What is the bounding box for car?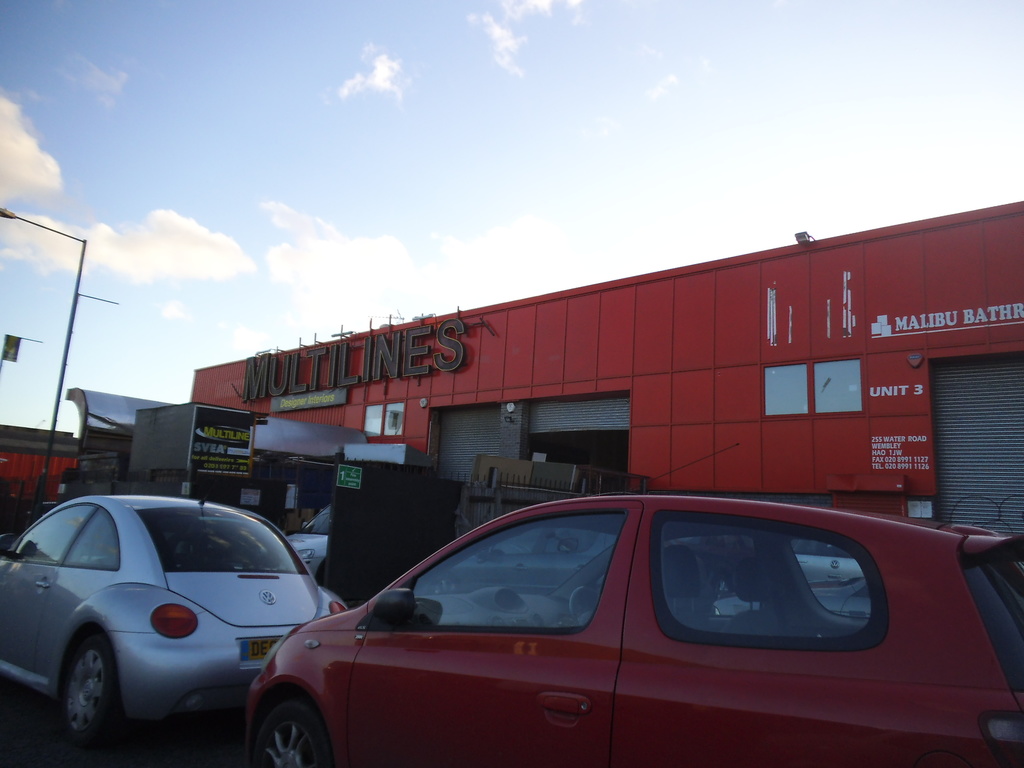
244:443:1023:767.
